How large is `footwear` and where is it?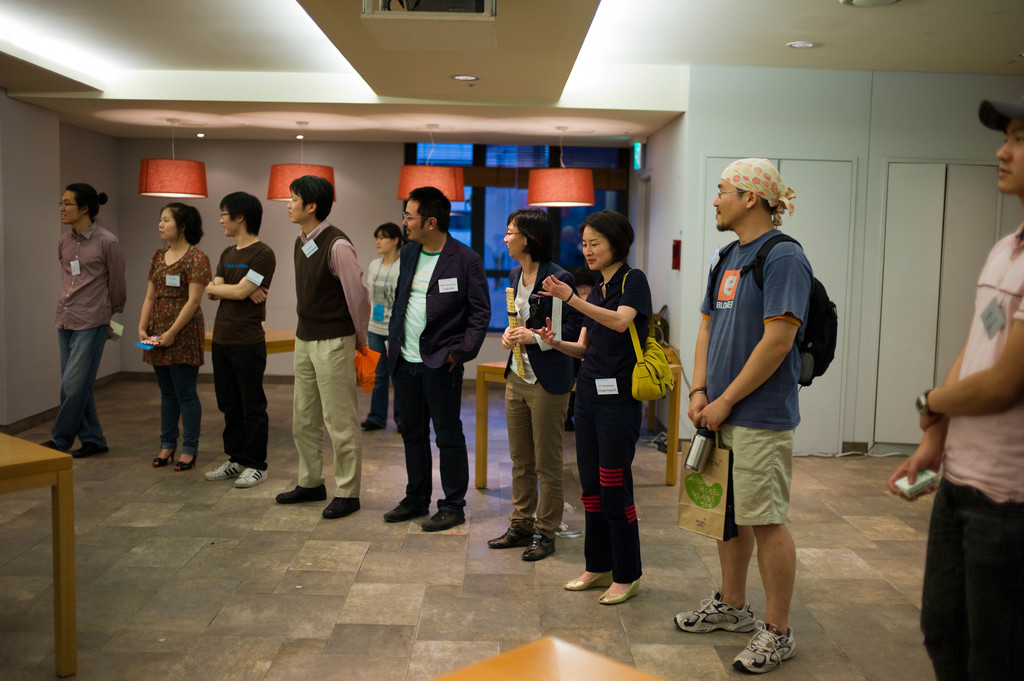
Bounding box: 209/460/254/477.
